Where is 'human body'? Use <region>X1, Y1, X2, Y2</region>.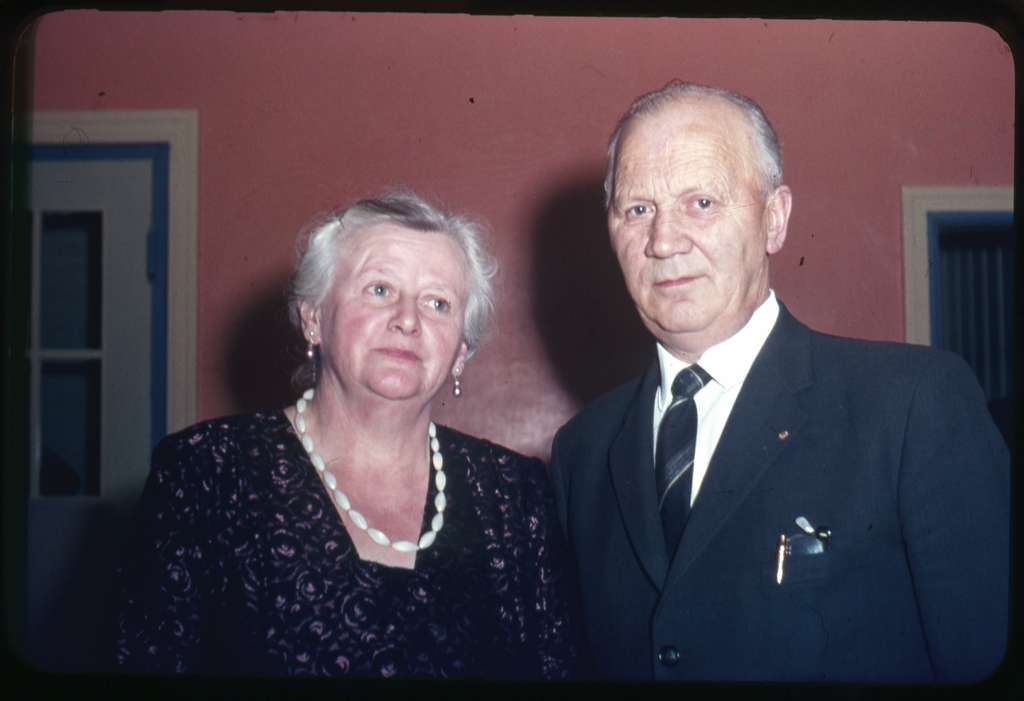
<region>138, 189, 550, 700</region>.
